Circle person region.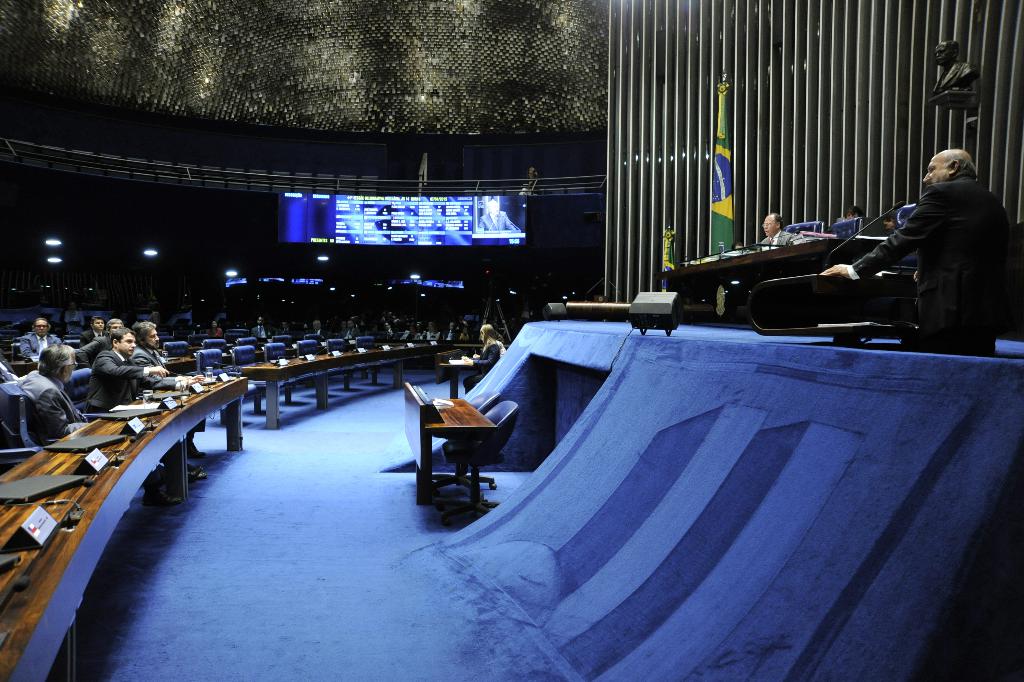
Region: bbox(464, 324, 498, 392).
